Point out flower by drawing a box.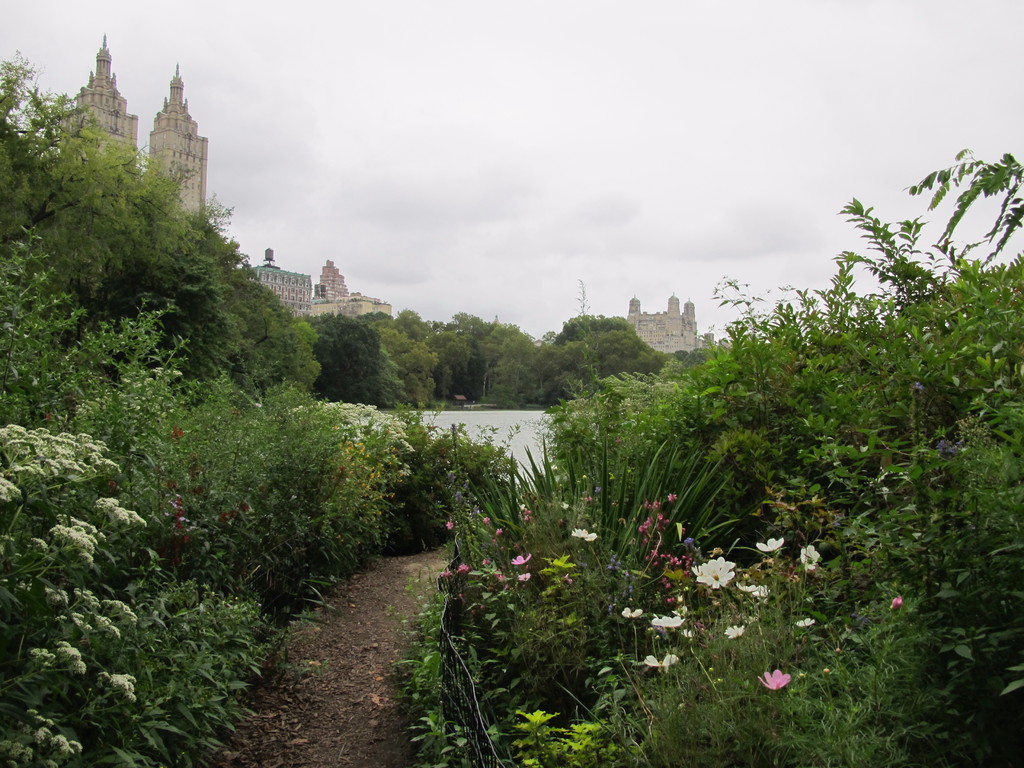
[720, 623, 749, 637].
